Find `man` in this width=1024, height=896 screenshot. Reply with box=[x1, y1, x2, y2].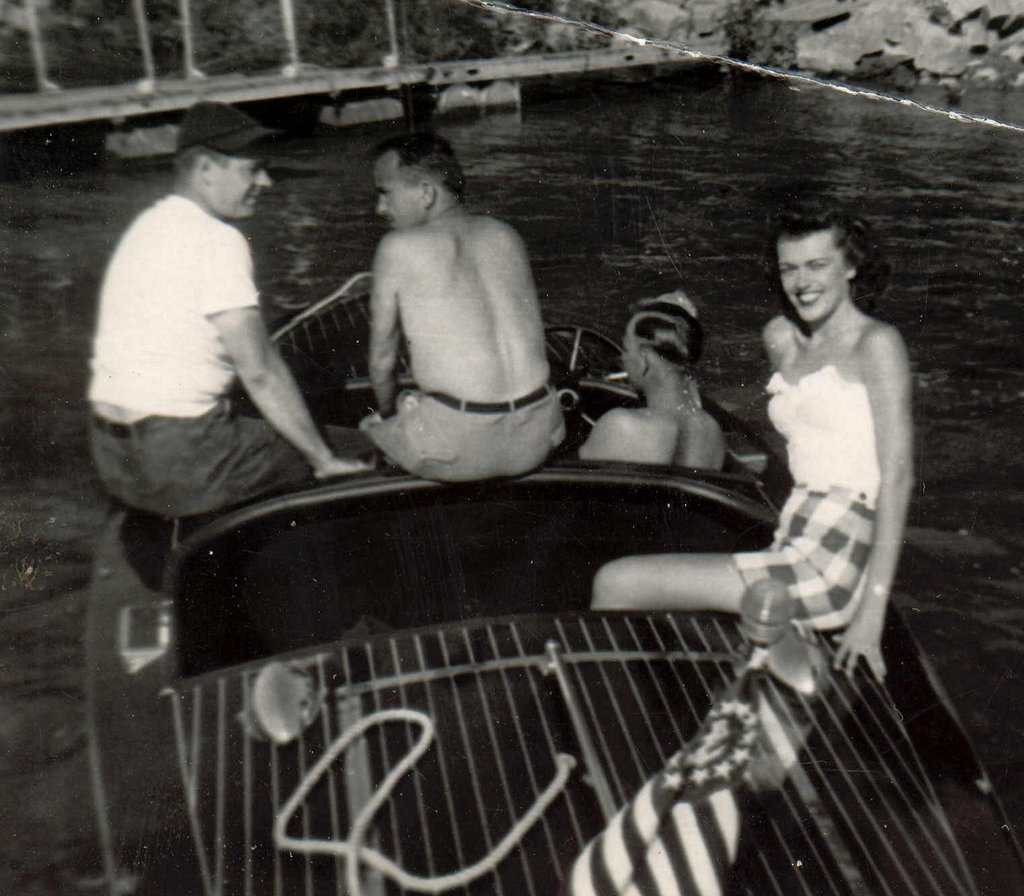
box=[353, 129, 570, 482].
